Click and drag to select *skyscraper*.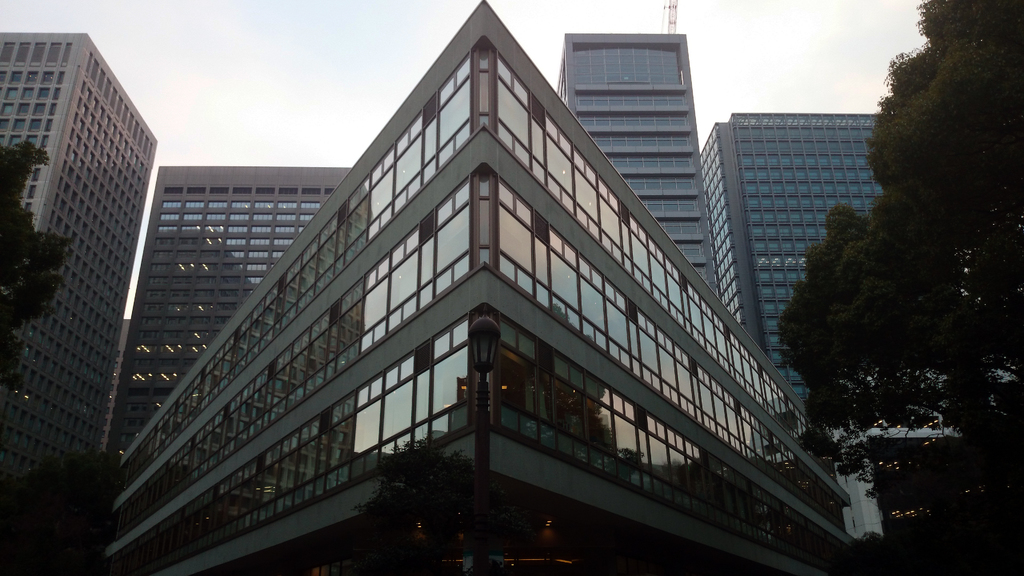
Selection: 0, 28, 170, 575.
